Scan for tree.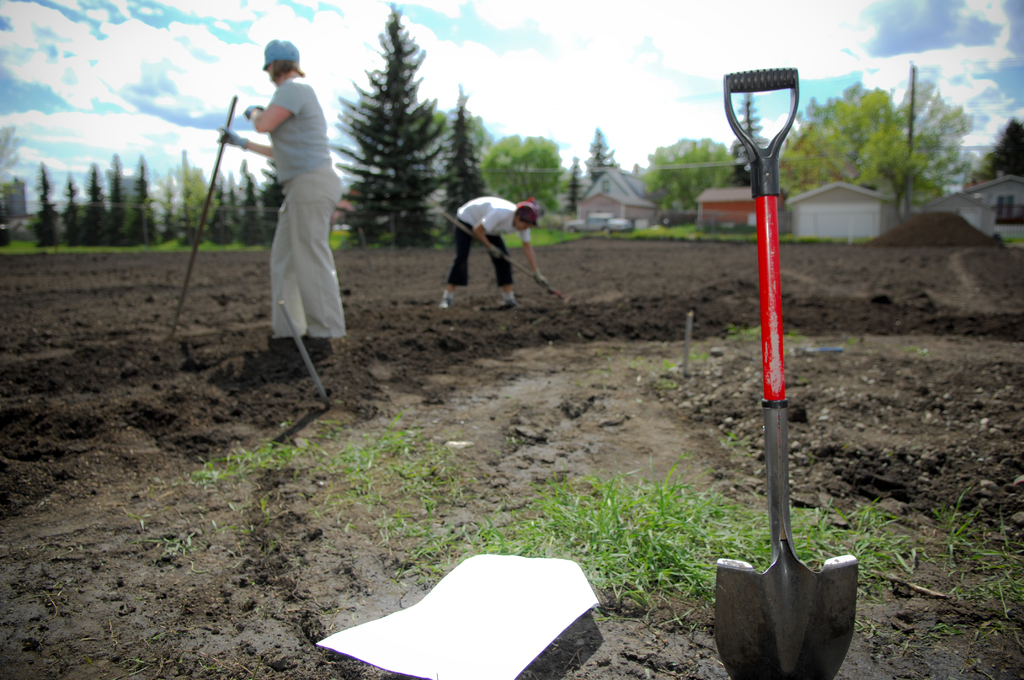
Scan result: x1=728, y1=71, x2=771, y2=184.
